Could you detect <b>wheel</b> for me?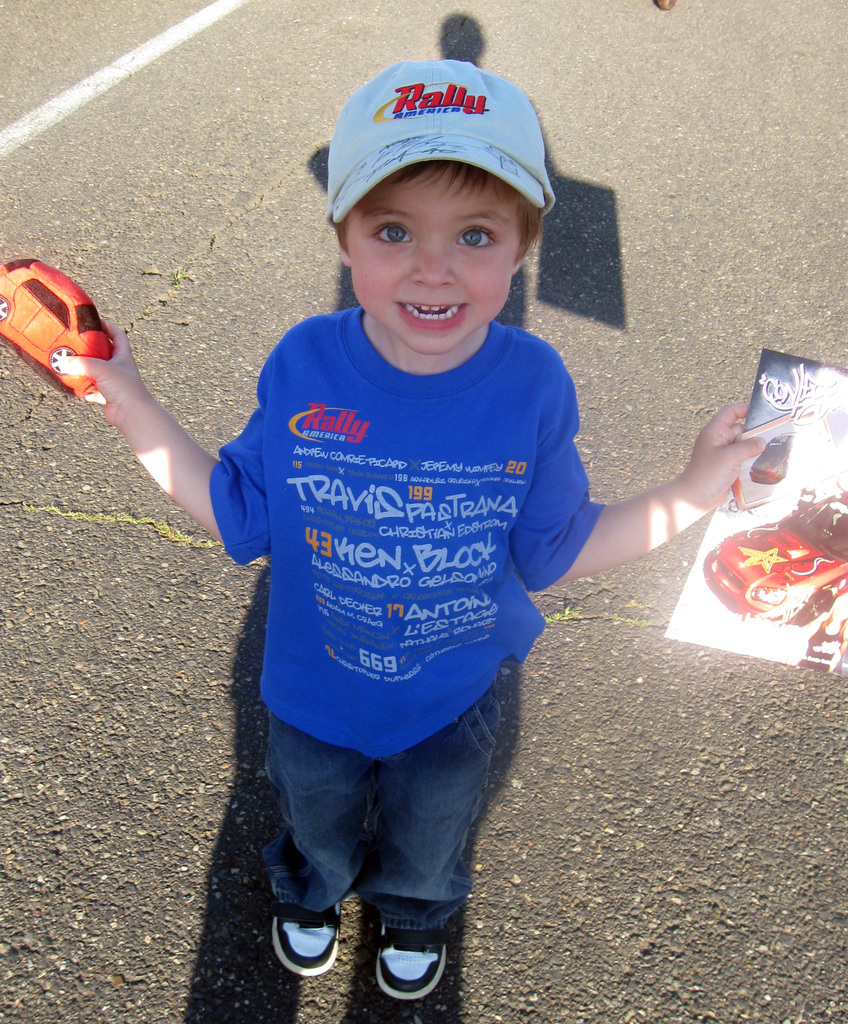
Detection result: <box>796,588,838,627</box>.
